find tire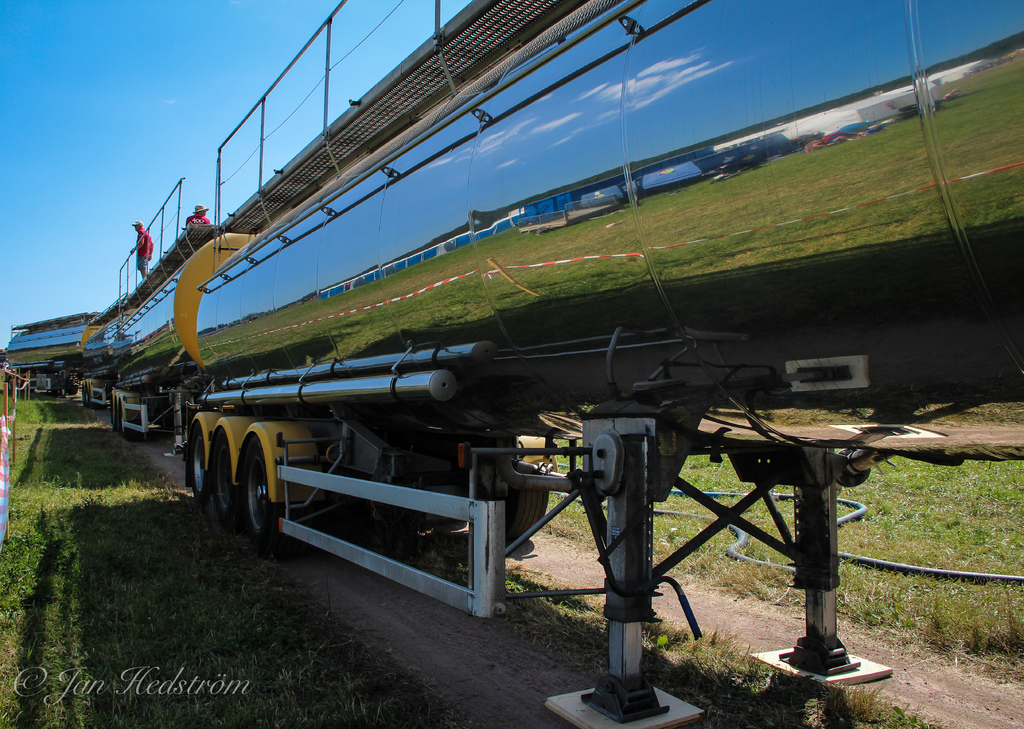
239:445:301:555
